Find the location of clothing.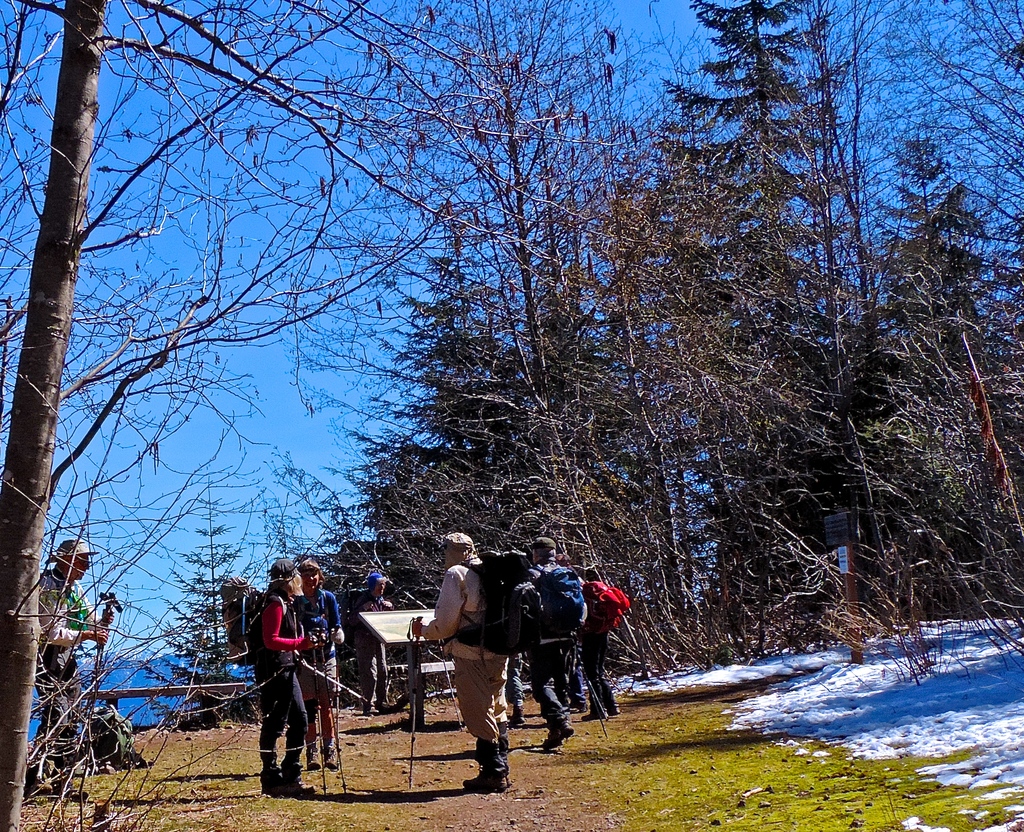
Location: (left=356, top=596, right=388, bottom=708).
